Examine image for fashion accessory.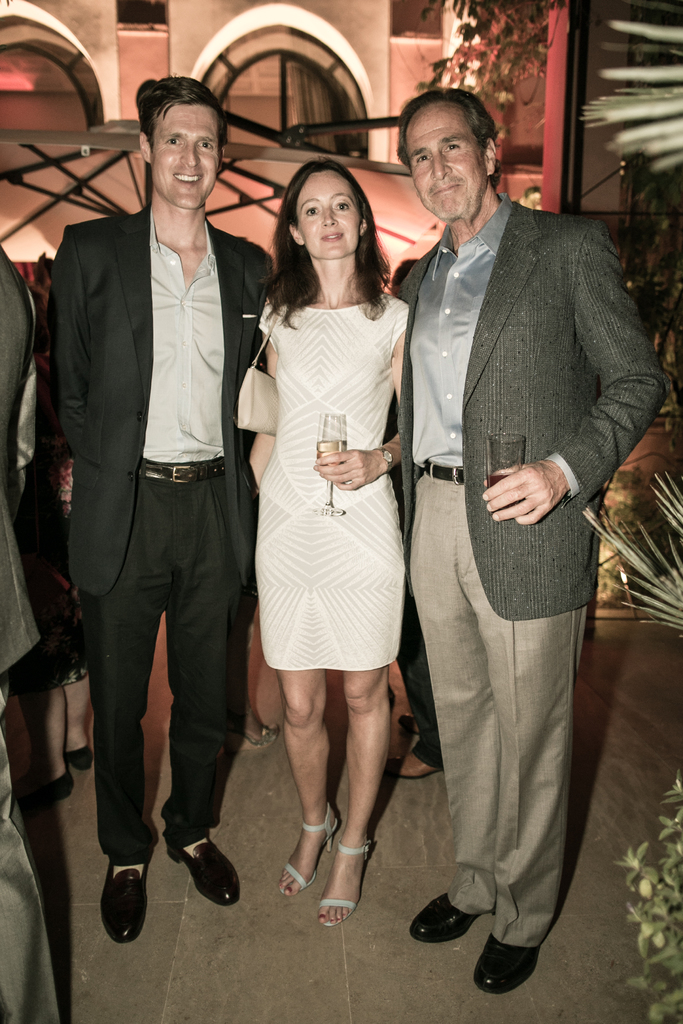
Examination result: x1=224, y1=701, x2=282, y2=755.
